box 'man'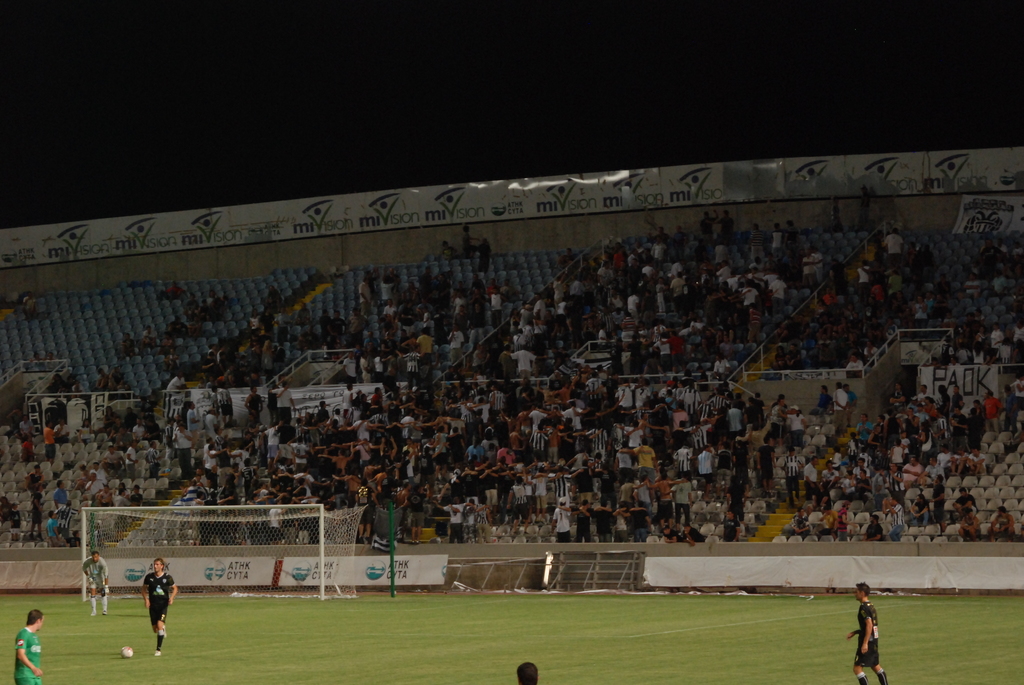
x1=519, y1=665, x2=540, y2=684
